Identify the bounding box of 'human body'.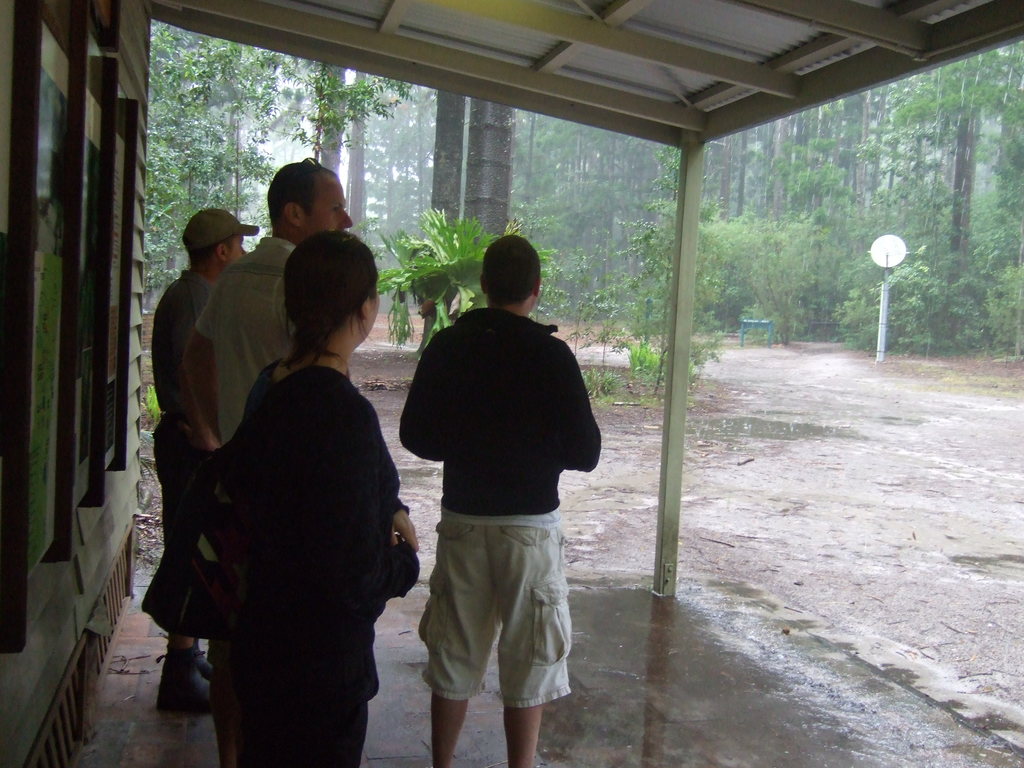
(380,254,598,765).
